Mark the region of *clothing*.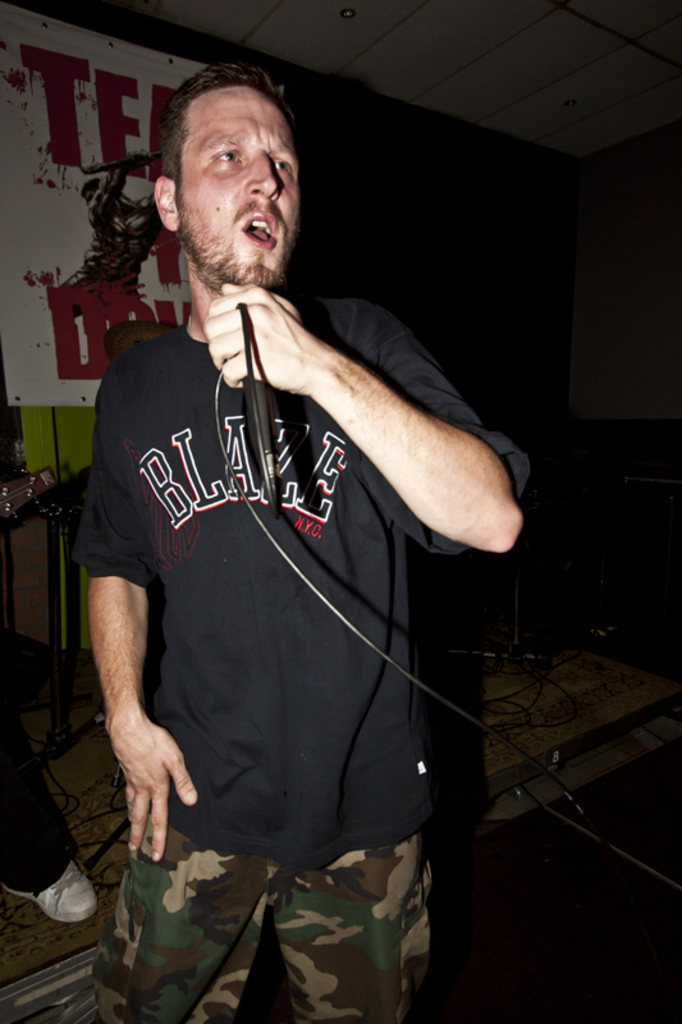
Region: rect(0, 669, 72, 896).
